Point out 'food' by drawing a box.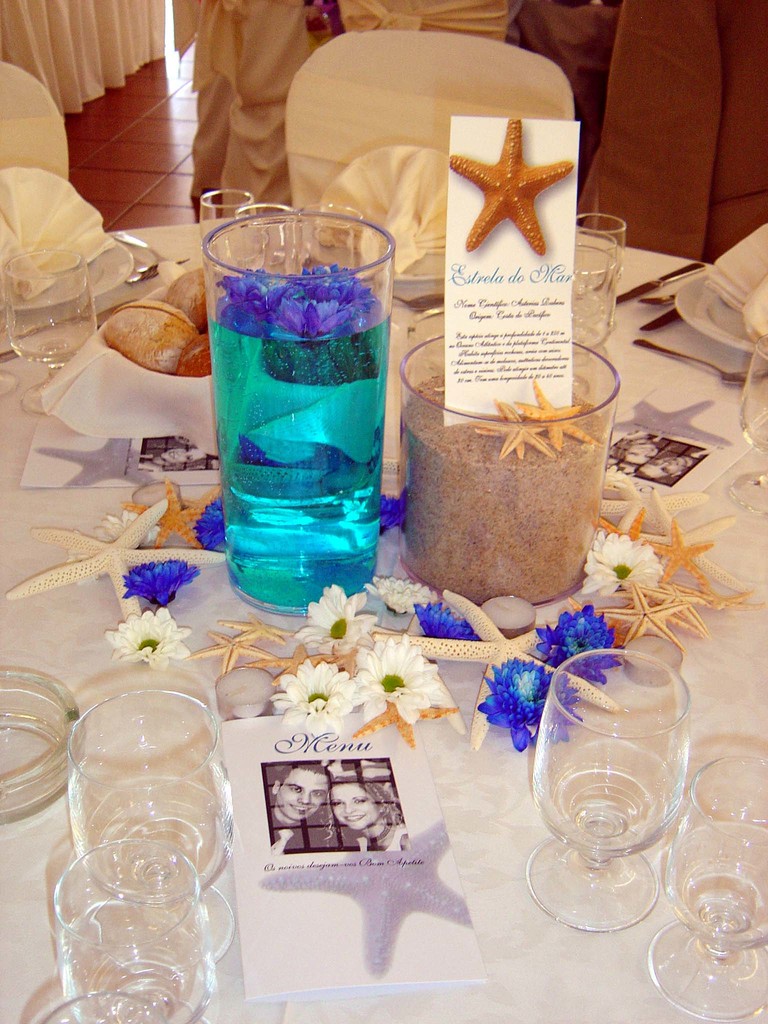
[102,264,211,376].
